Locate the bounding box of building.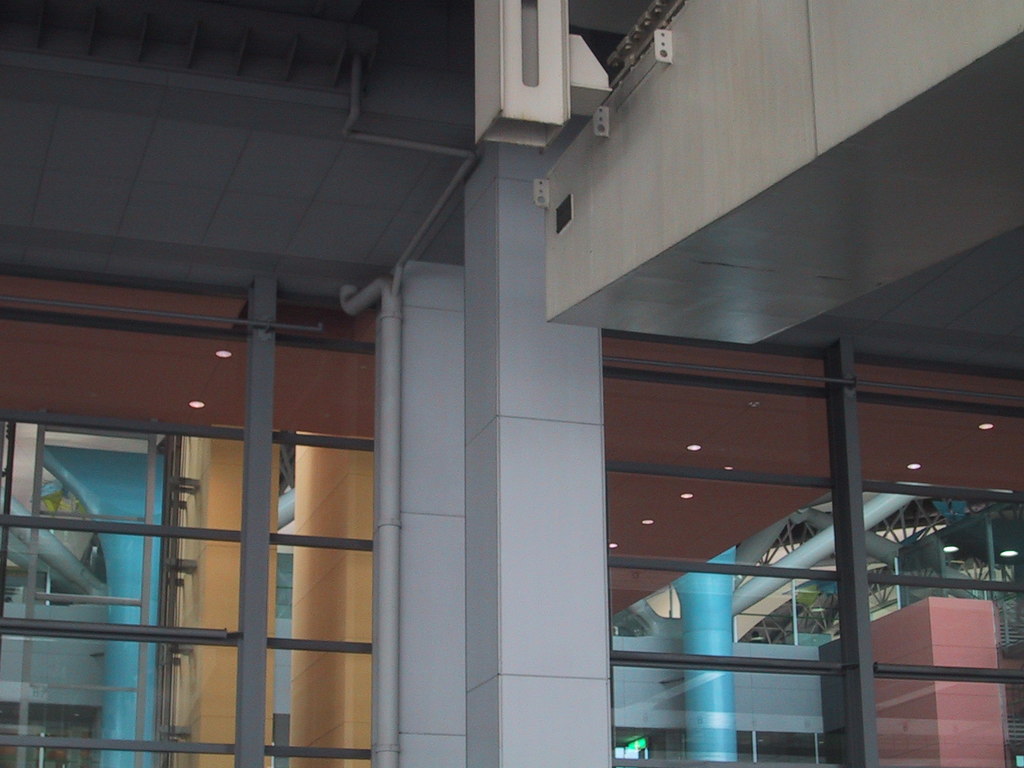
Bounding box: box=[0, 0, 1023, 767].
